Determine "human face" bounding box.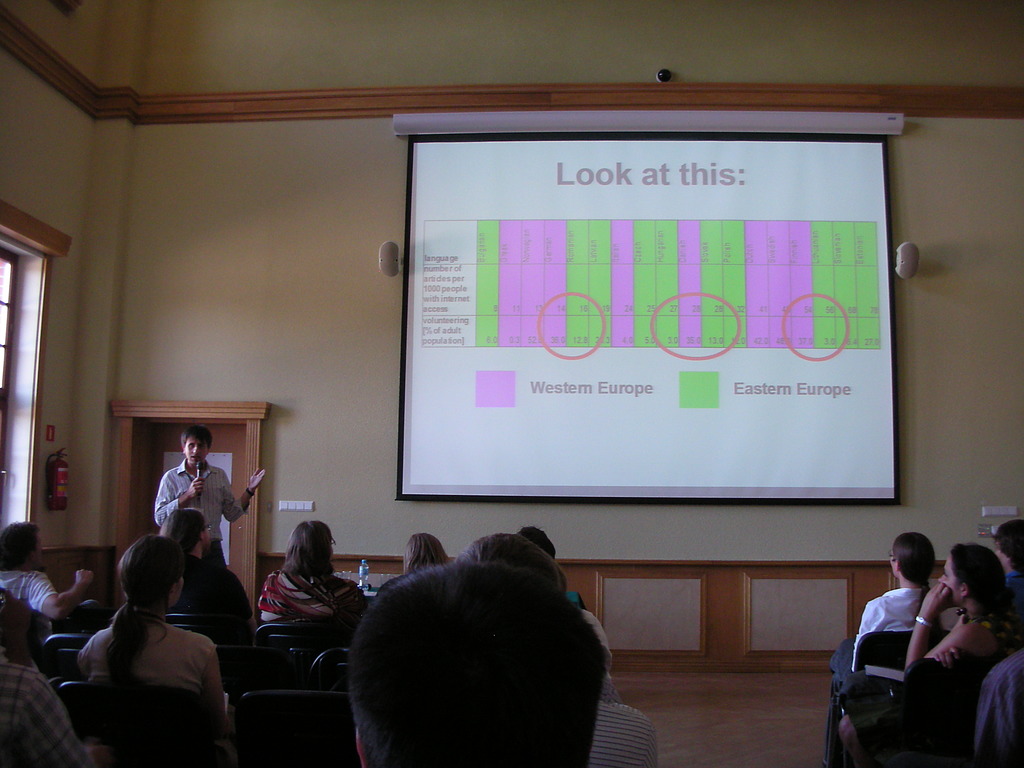
Determined: detection(938, 557, 961, 610).
